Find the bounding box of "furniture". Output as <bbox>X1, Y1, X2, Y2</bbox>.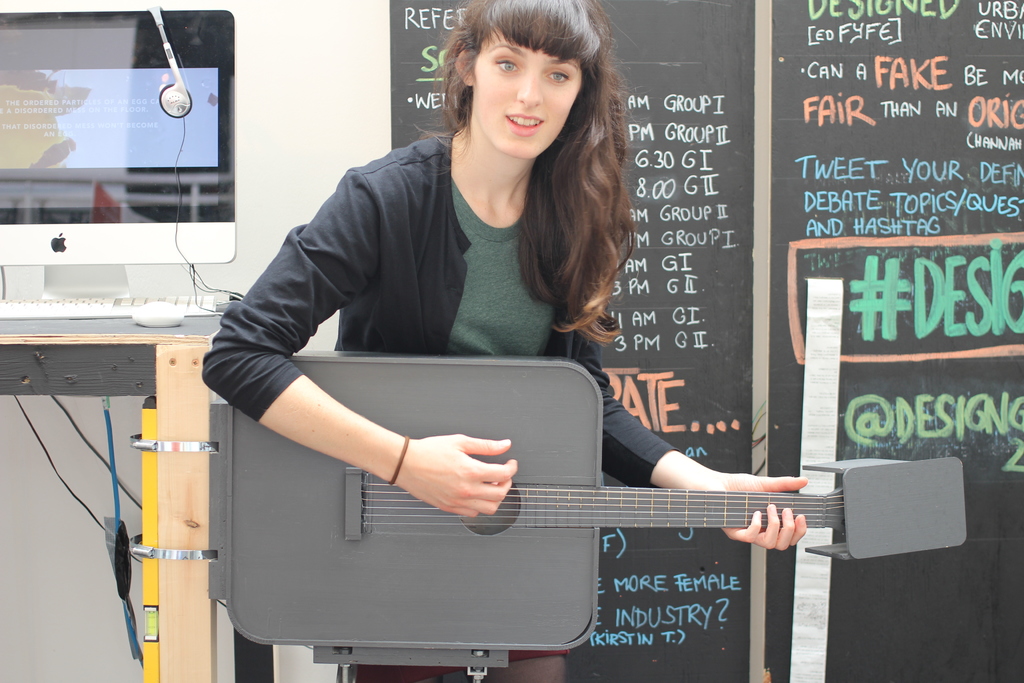
<bbox>0, 315, 223, 682</bbox>.
